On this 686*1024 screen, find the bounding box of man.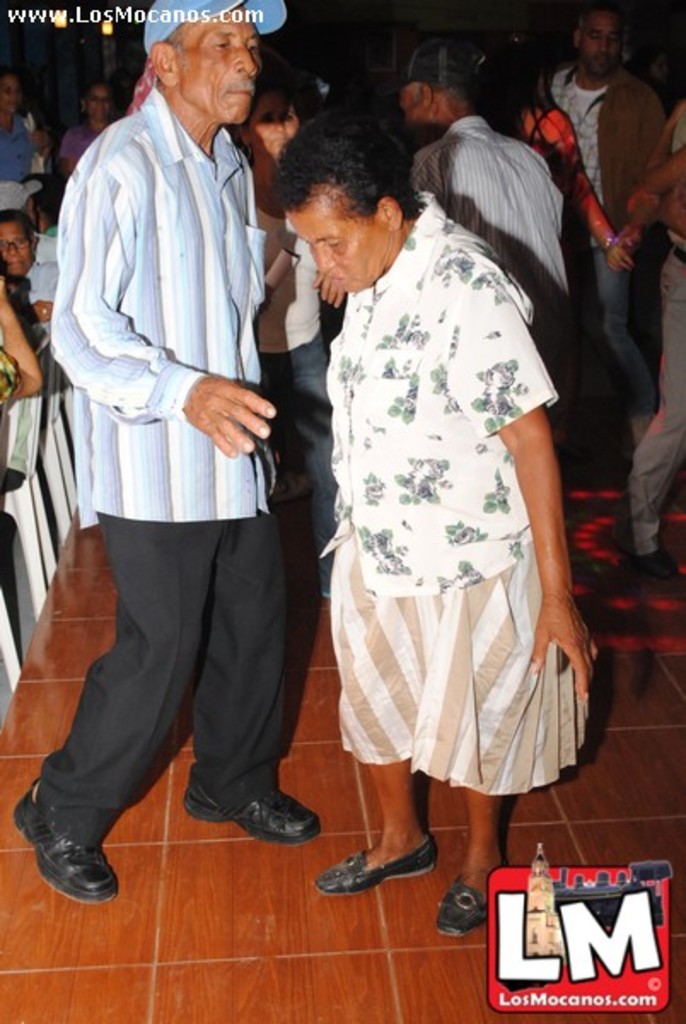
Bounding box: 5 0 316 862.
